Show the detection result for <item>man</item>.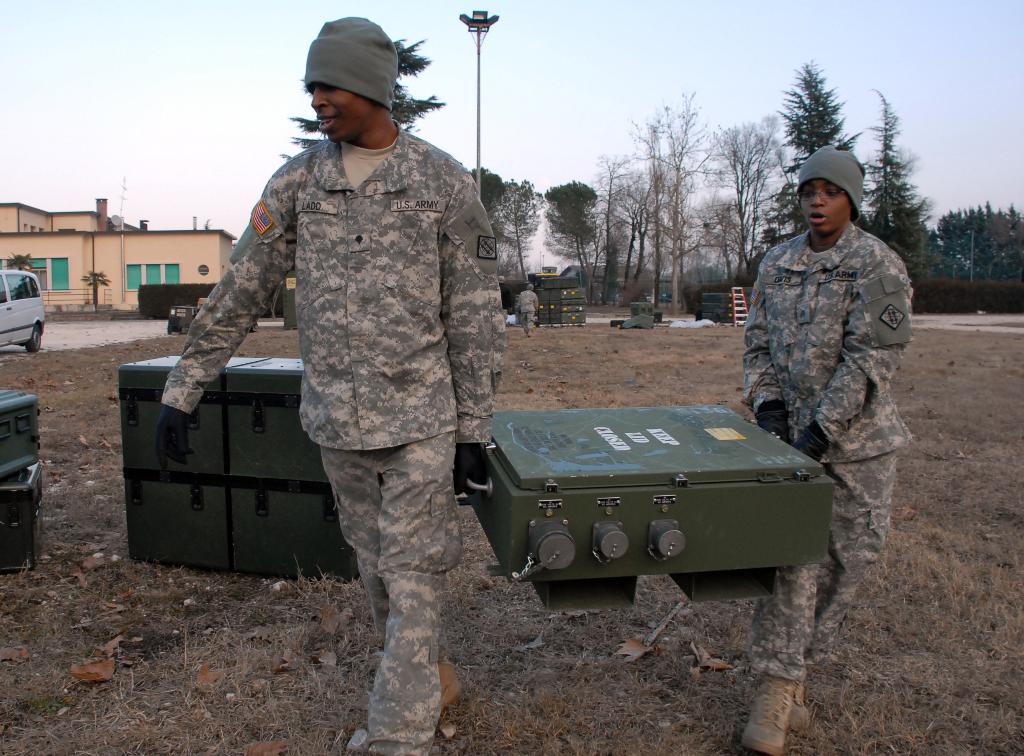
512:277:541:328.
